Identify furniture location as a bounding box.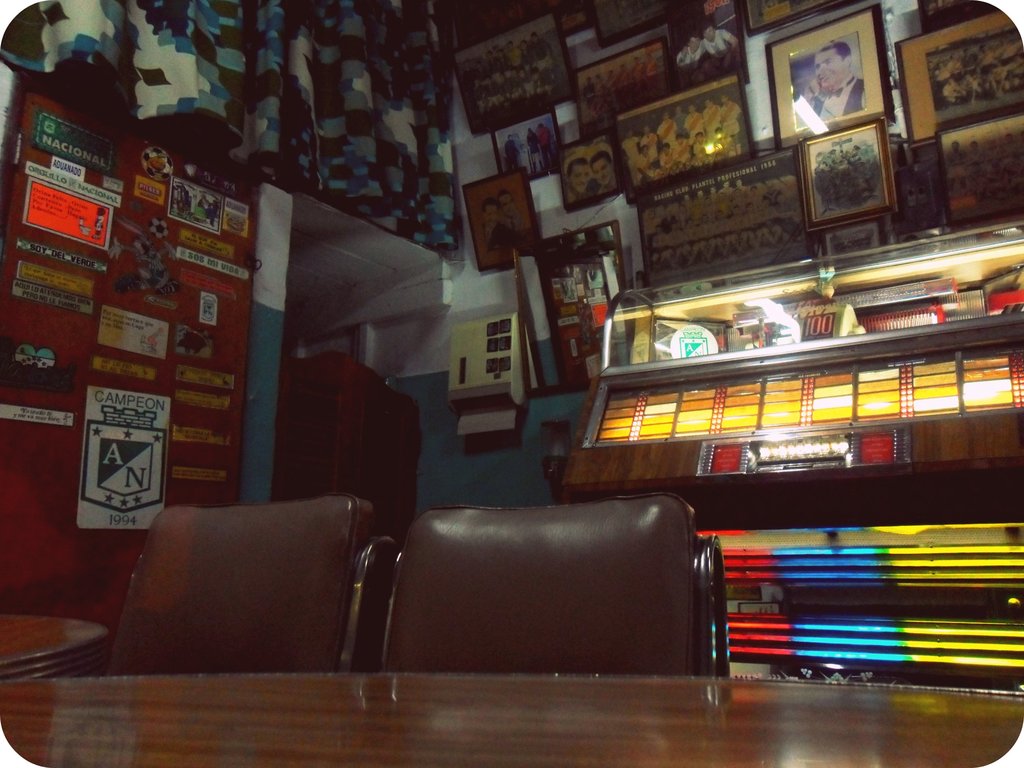
{"x1": 554, "y1": 321, "x2": 1023, "y2": 691}.
